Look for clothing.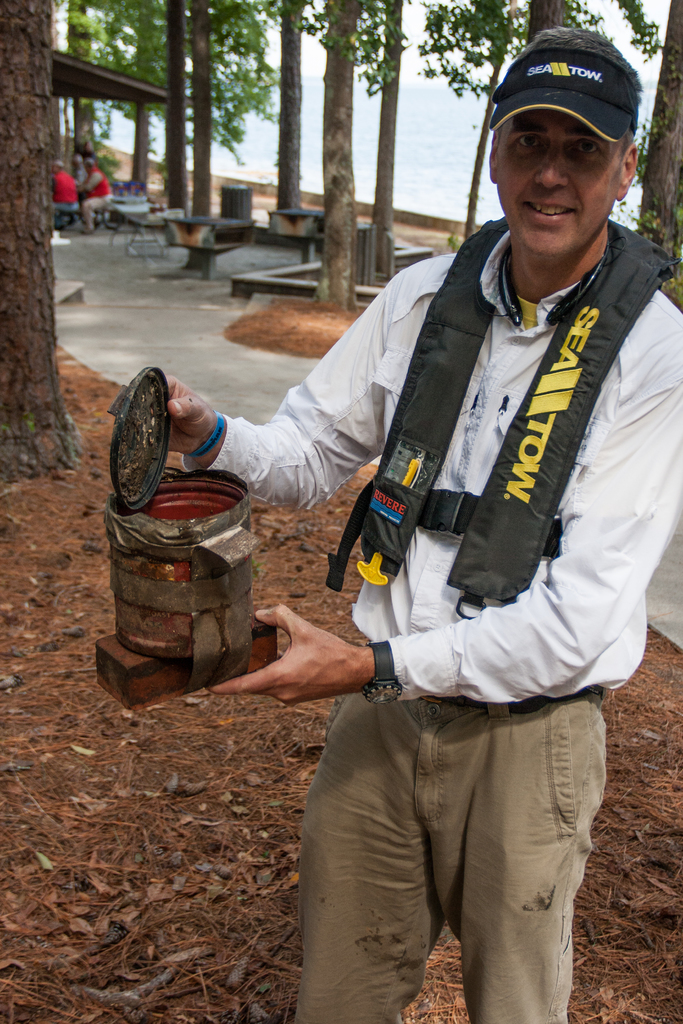
Found: left=52, top=170, right=73, bottom=226.
